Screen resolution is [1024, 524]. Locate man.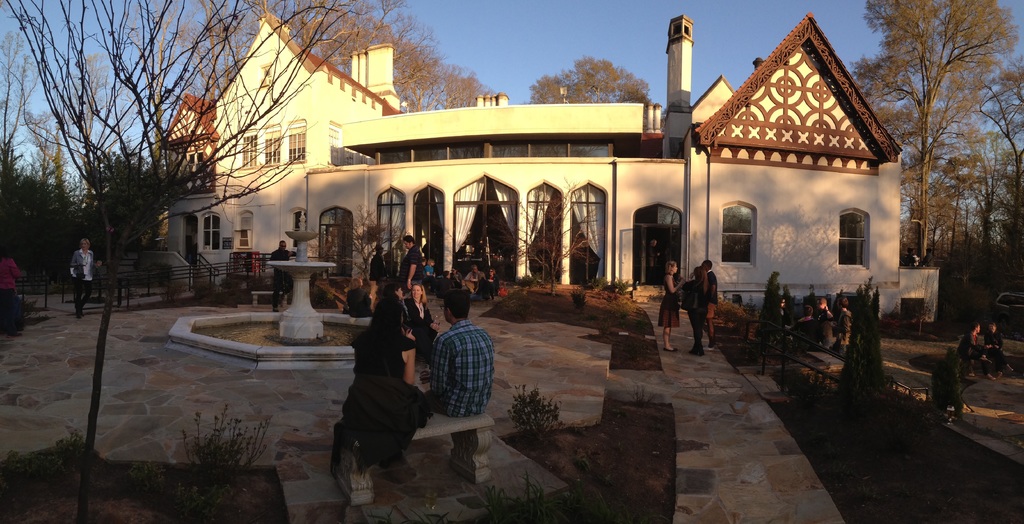
region(394, 238, 425, 300).
